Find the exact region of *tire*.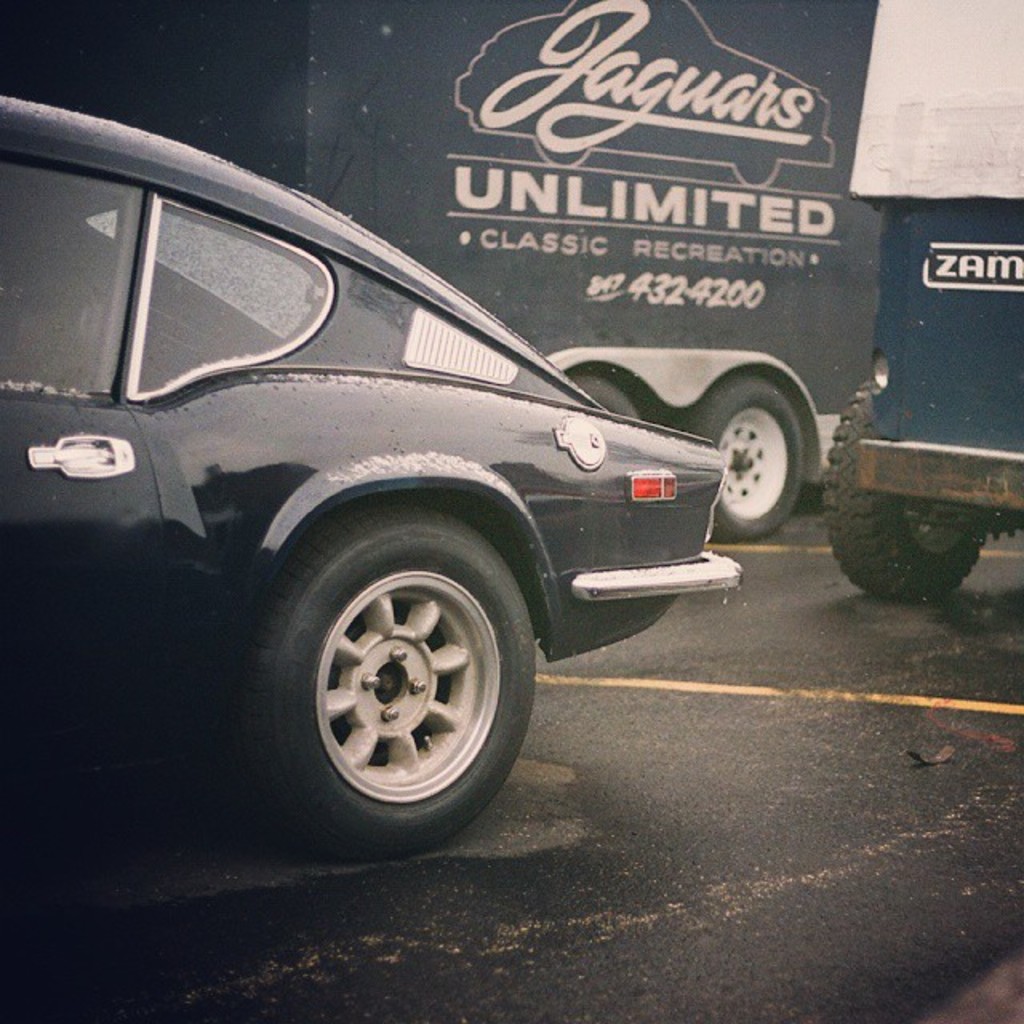
Exact region: [237,501,546,858].
